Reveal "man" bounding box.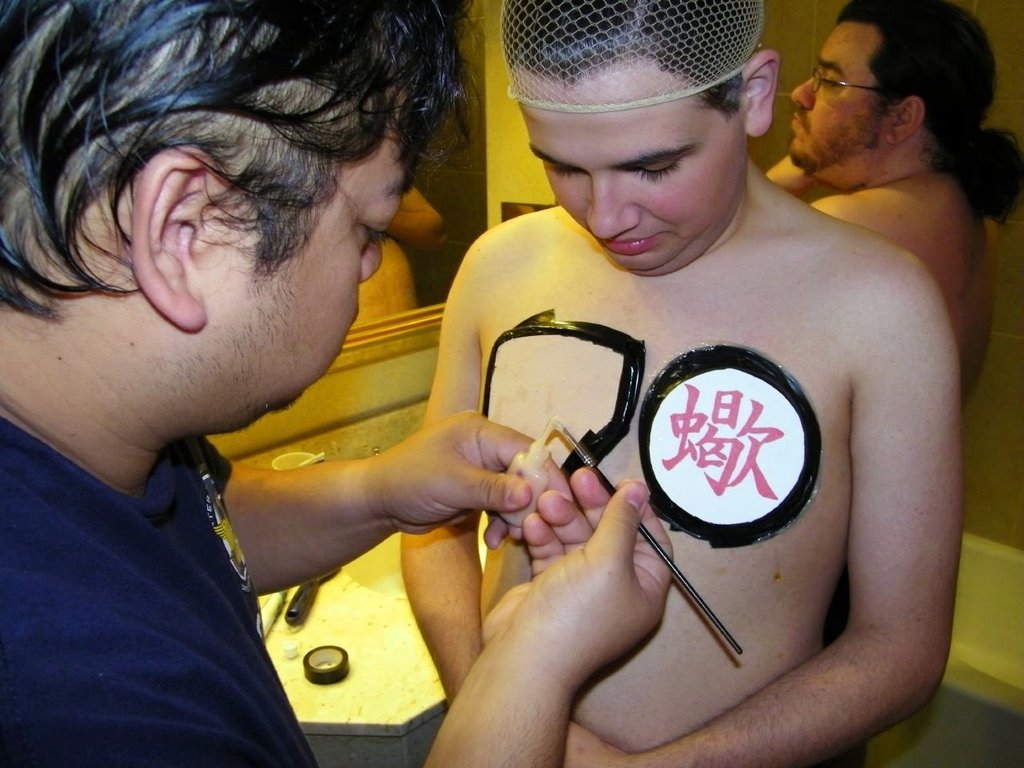
Revealed: left=346, top=180, right=449, bottom=330.
